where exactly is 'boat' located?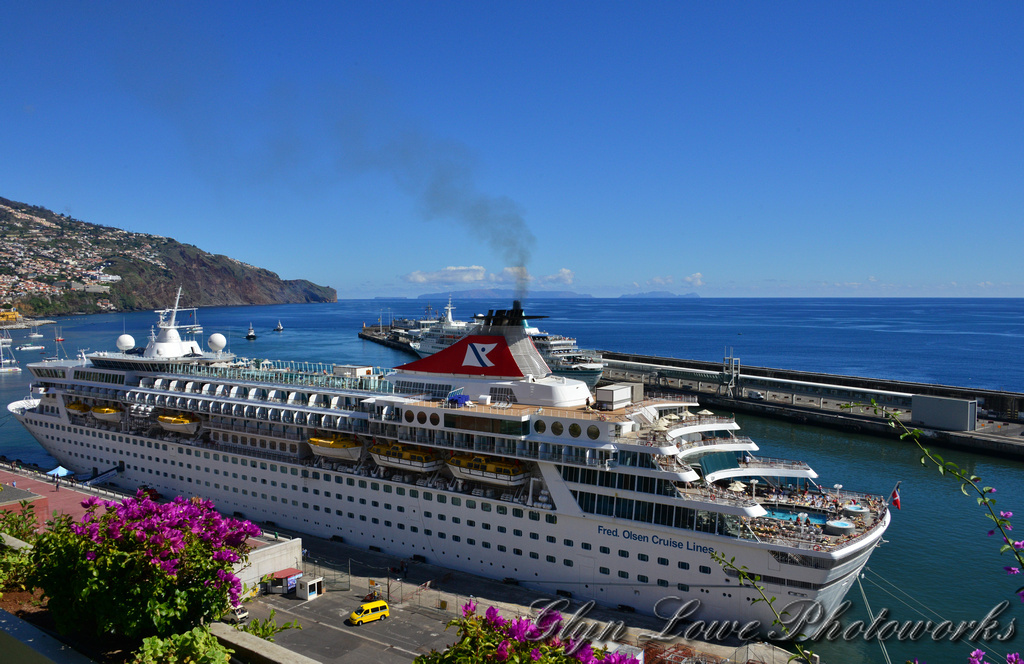
Its bounding box is 264/316/284/328.
